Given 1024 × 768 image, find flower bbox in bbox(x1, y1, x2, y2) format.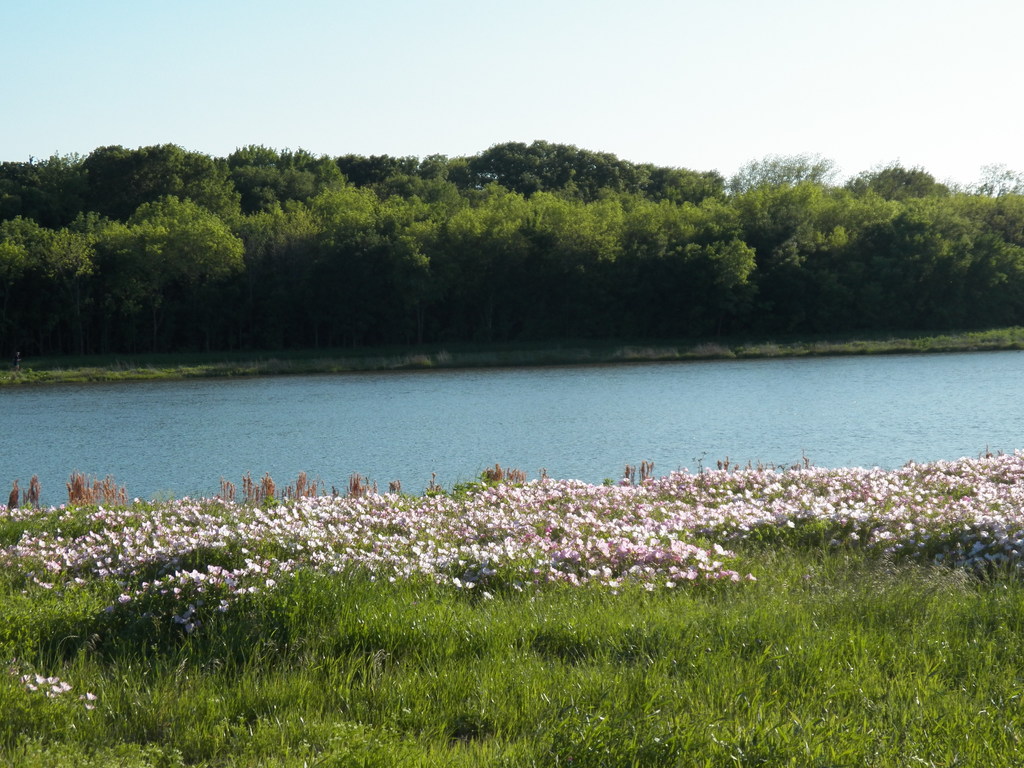
bbox(452, 575, 464, 588).
